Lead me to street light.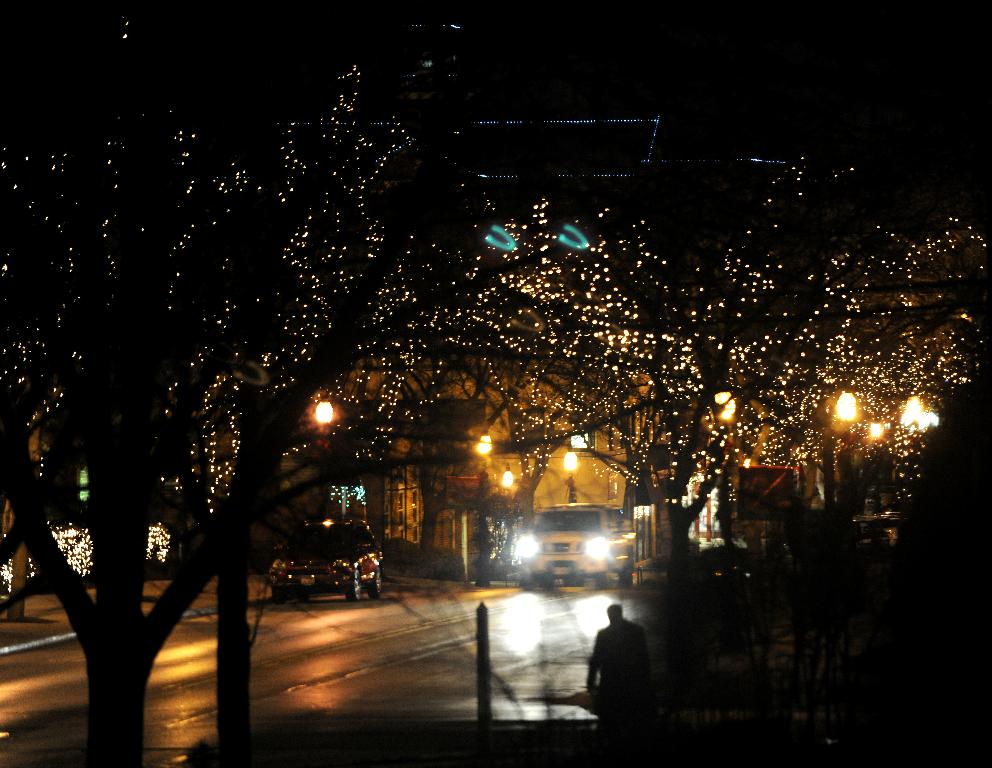
Lead to 562,447,581,508.
